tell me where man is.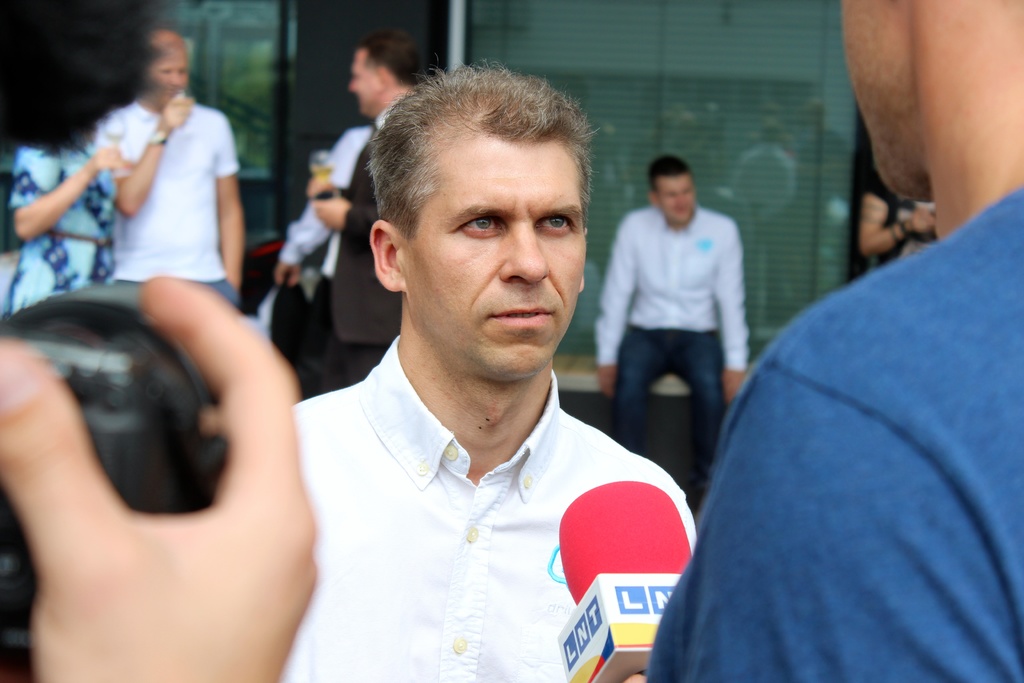
man is at (x1=313, y1=30, x2=422, y2=400).
